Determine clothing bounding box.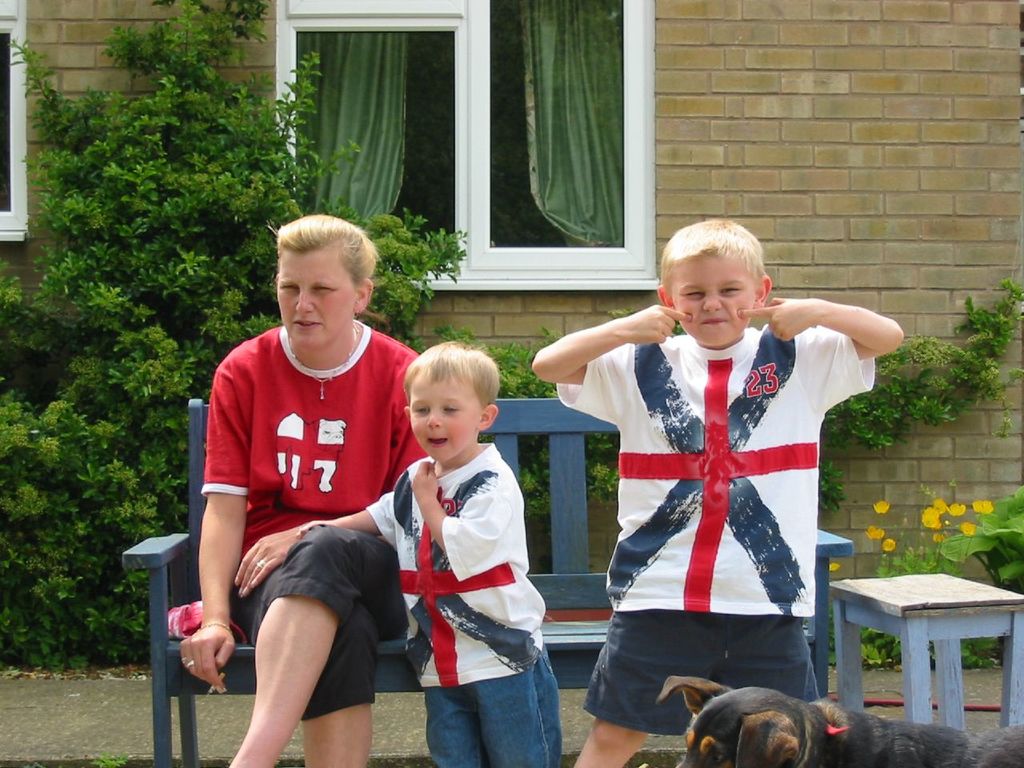
Determined: (left=558, top=316, right=879, bottom=726).
